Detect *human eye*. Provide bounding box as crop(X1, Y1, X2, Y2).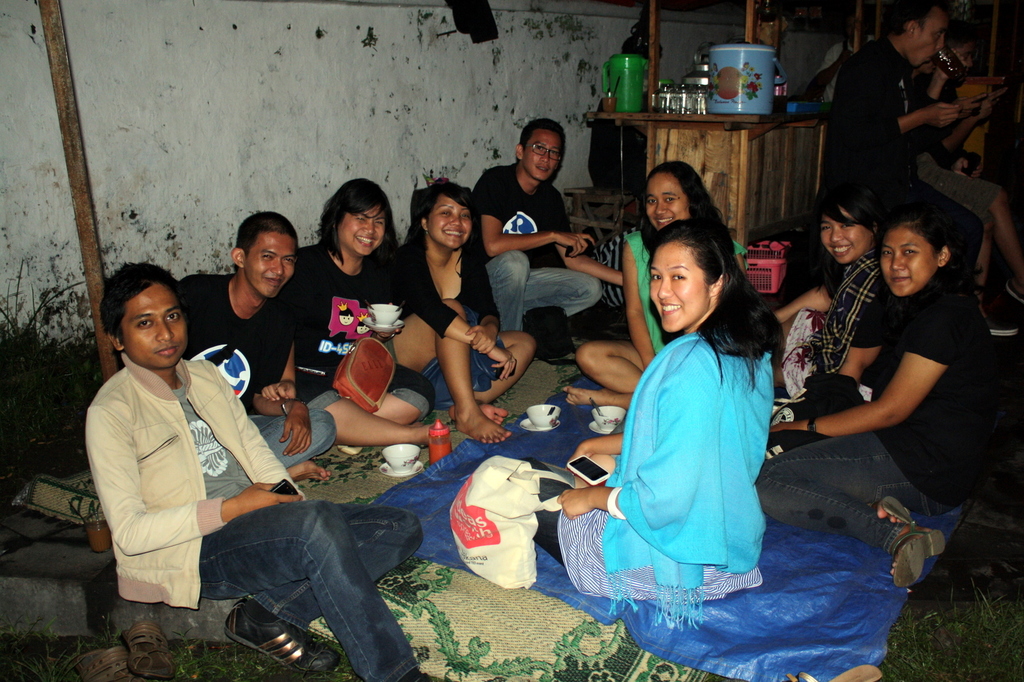
crop(372, 220, 384, 227).
